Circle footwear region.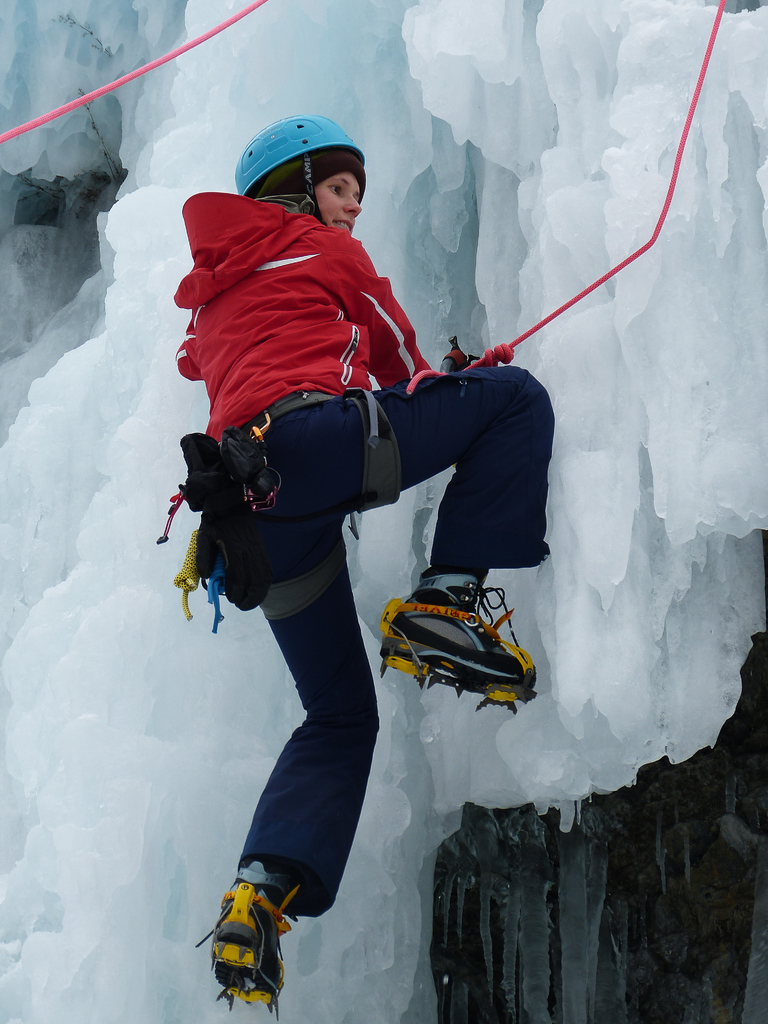
Region: 371 576 541 719.
